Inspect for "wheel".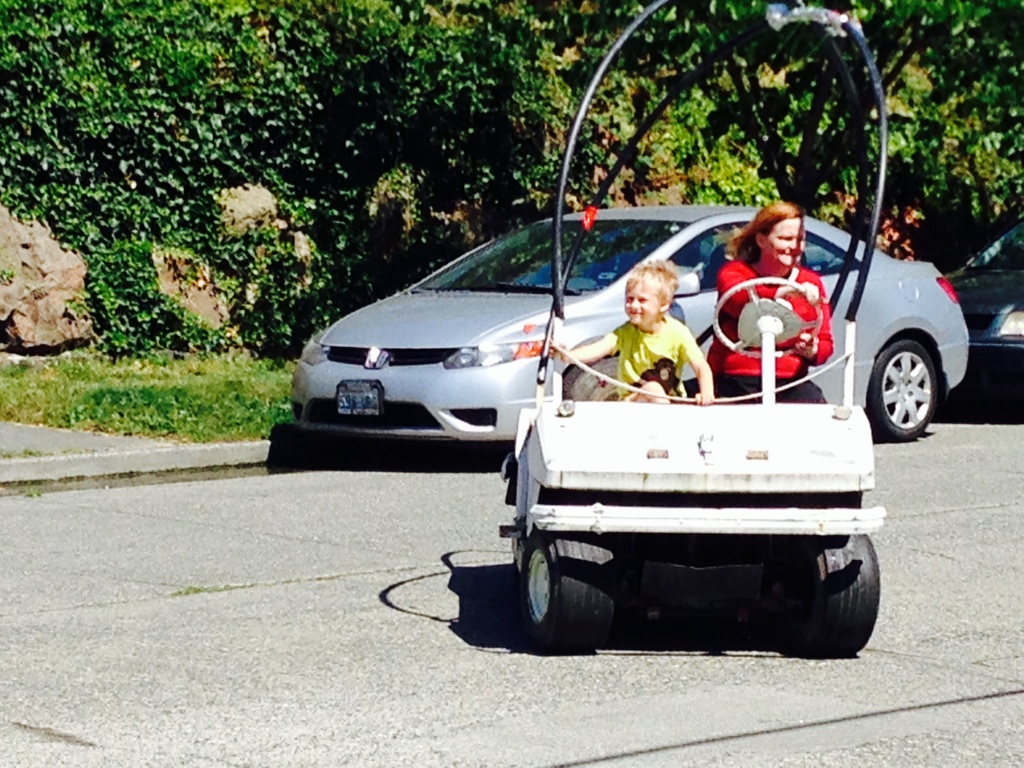
Inspection: detection(768, 532, 878, 671).
